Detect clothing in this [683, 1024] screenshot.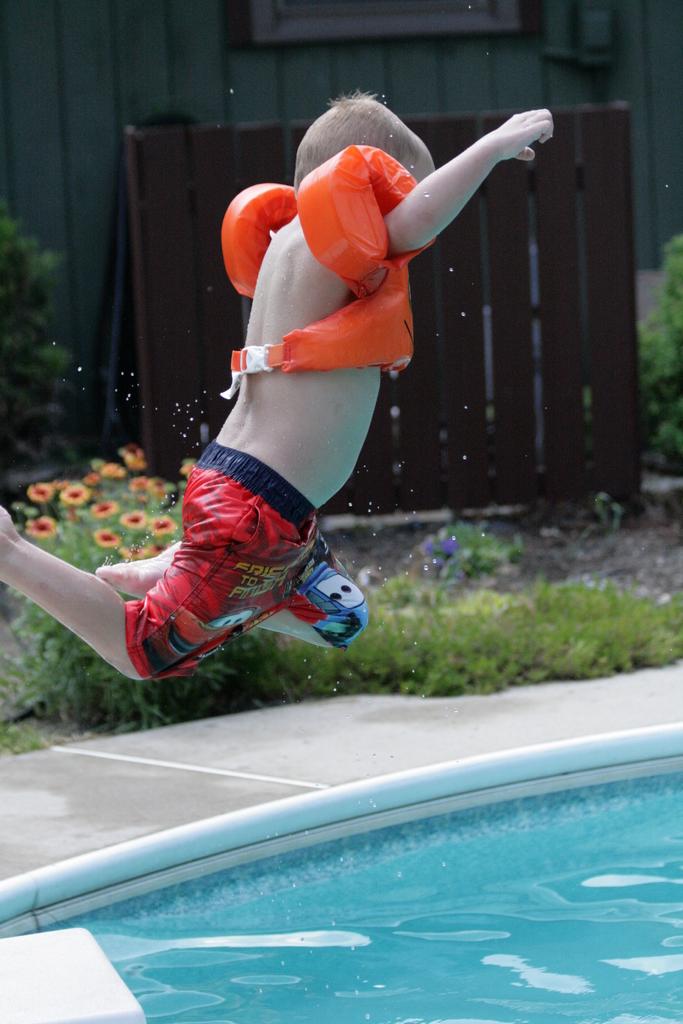
Detection: [x1=125, y1=433, x2=370, y2=678].
